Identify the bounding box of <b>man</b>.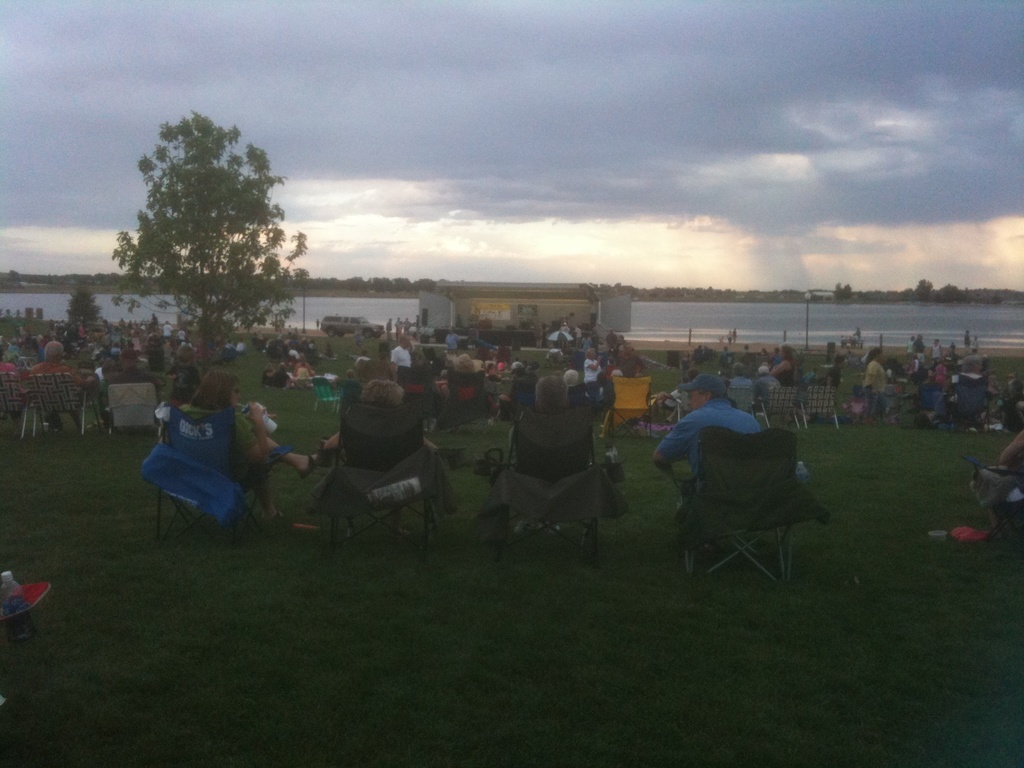
591, 326, 603, 360.
